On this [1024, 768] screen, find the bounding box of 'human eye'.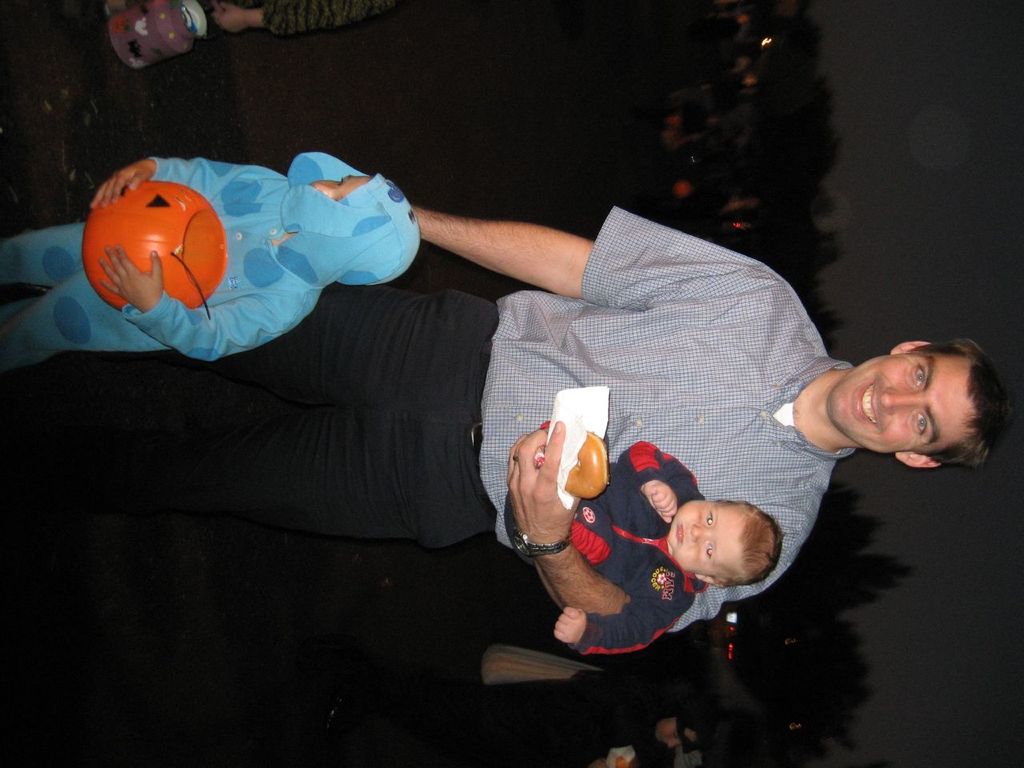
Bounding box: detection(704, 510, 714, 526).
